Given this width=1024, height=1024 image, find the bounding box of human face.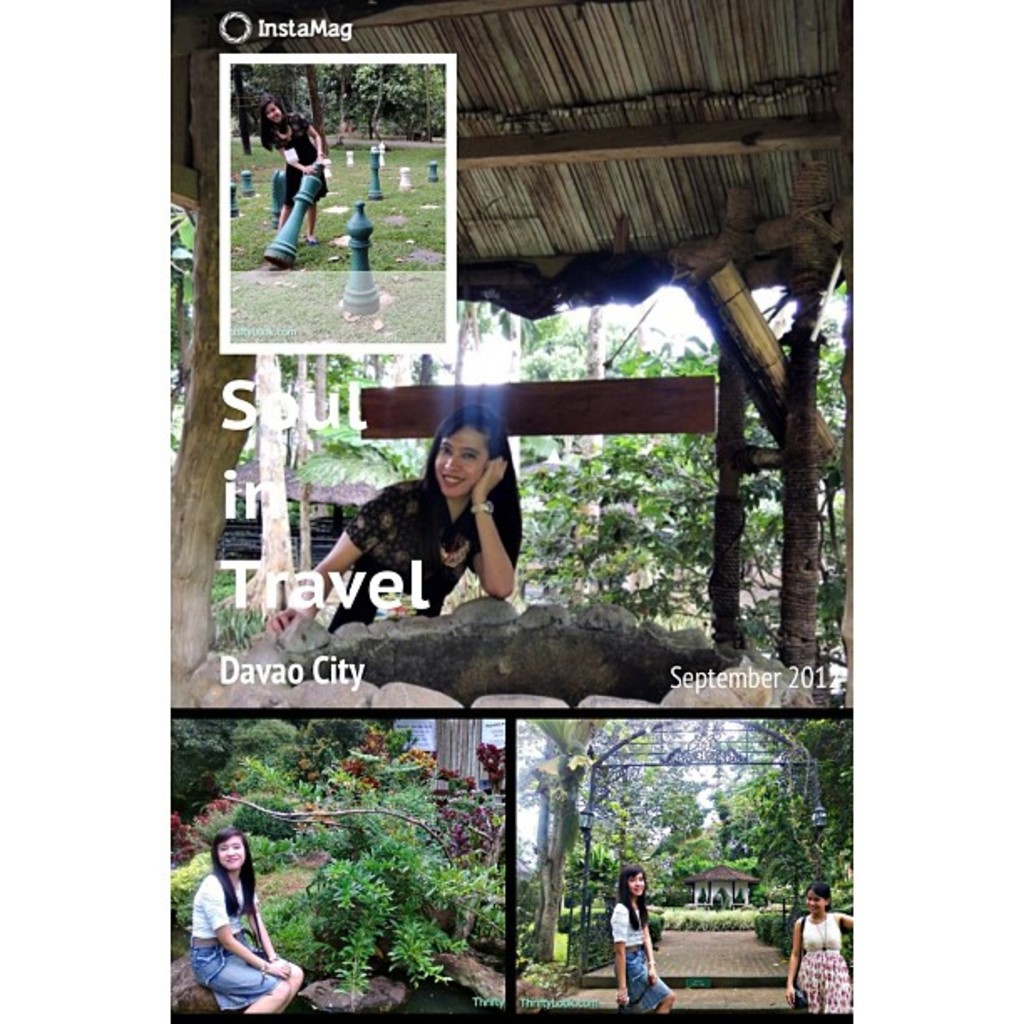
l=226, t=823, r=249, b=870.
